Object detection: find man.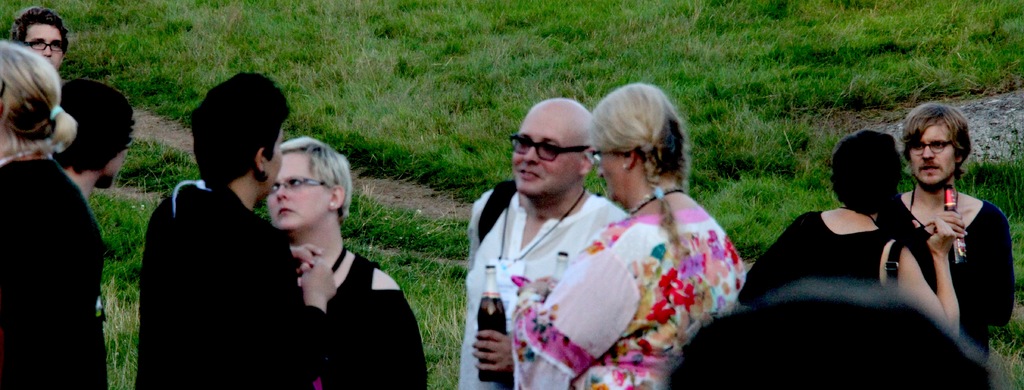
left=452, top=98, right=637, bottom=389.
